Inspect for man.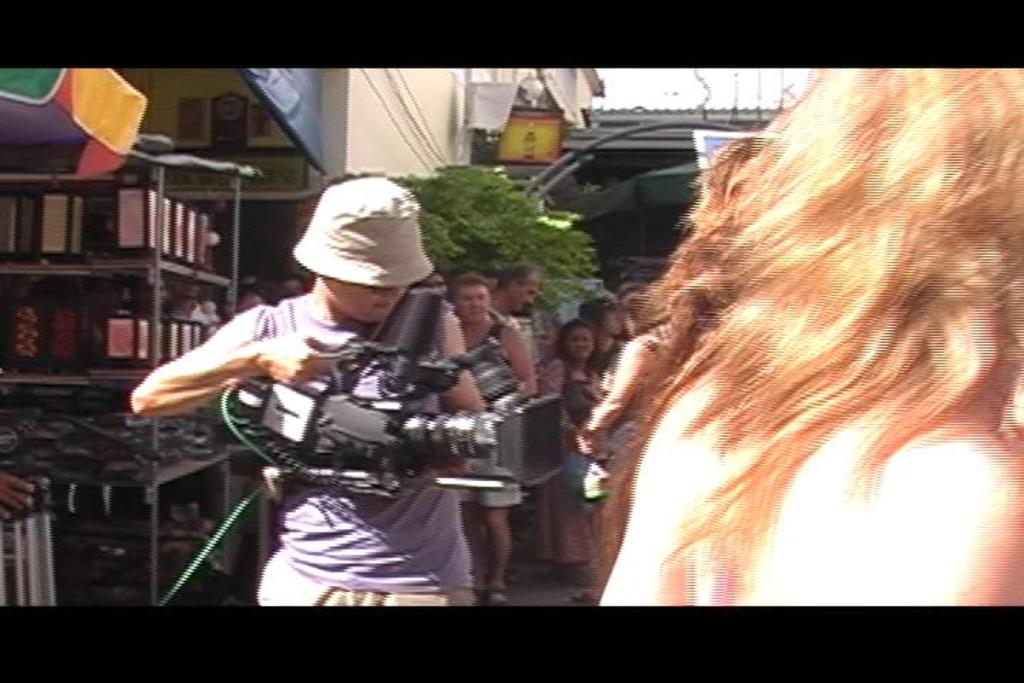
Inspection: 491, 265, 546, 310.
